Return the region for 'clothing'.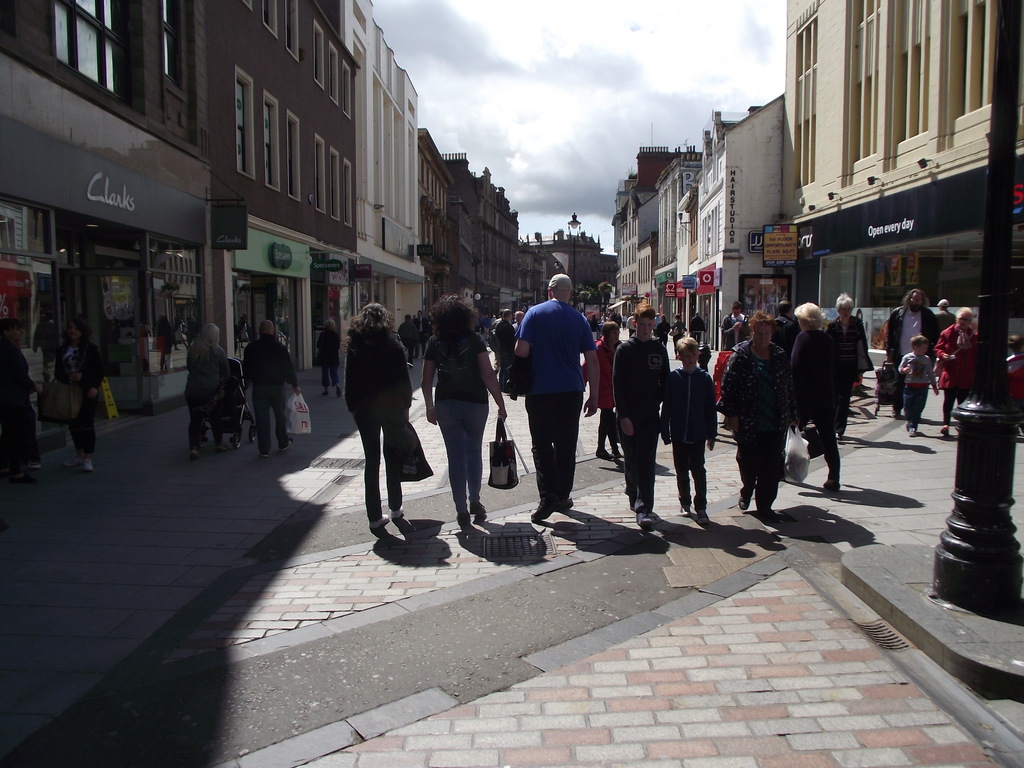
[611, 330, 674, 509].
